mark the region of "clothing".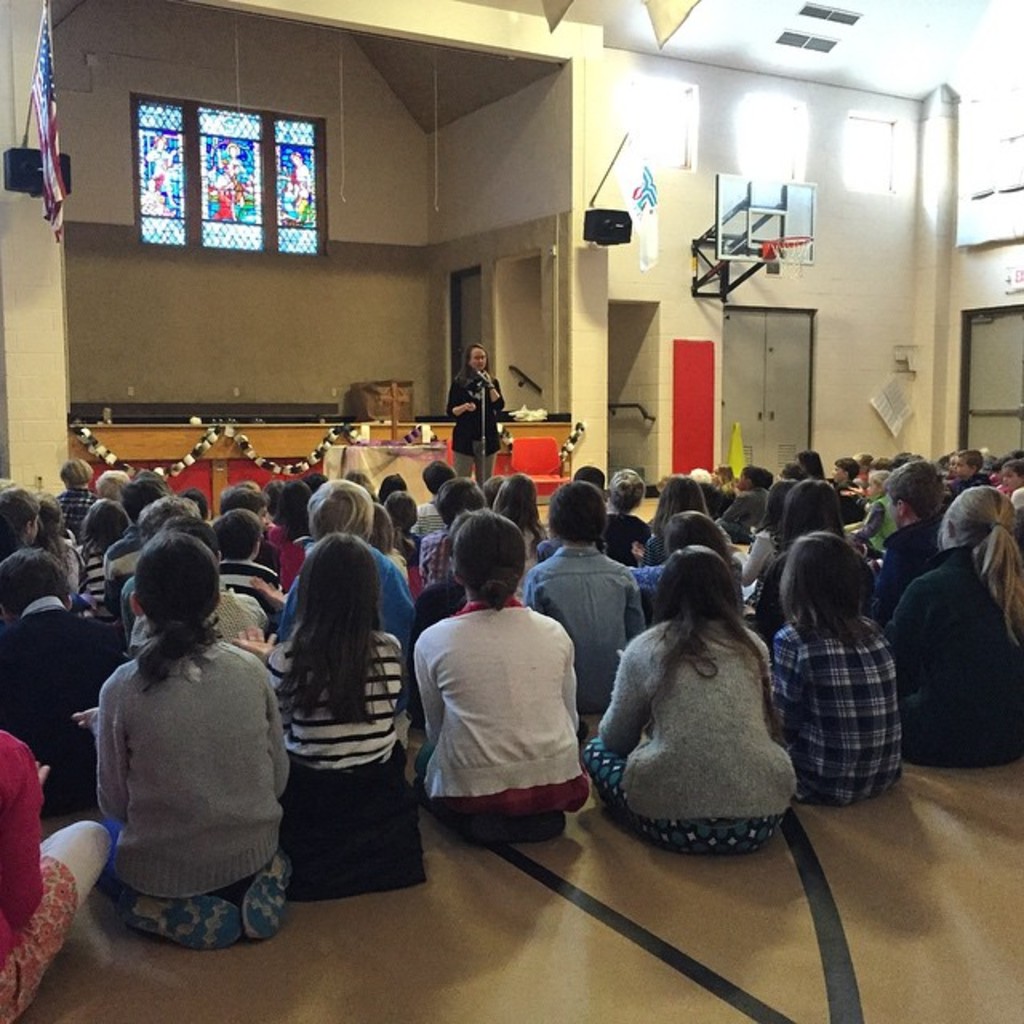
Region: {"x1": 590, "y1": 619, "x2": 792, "y2": 854}.
